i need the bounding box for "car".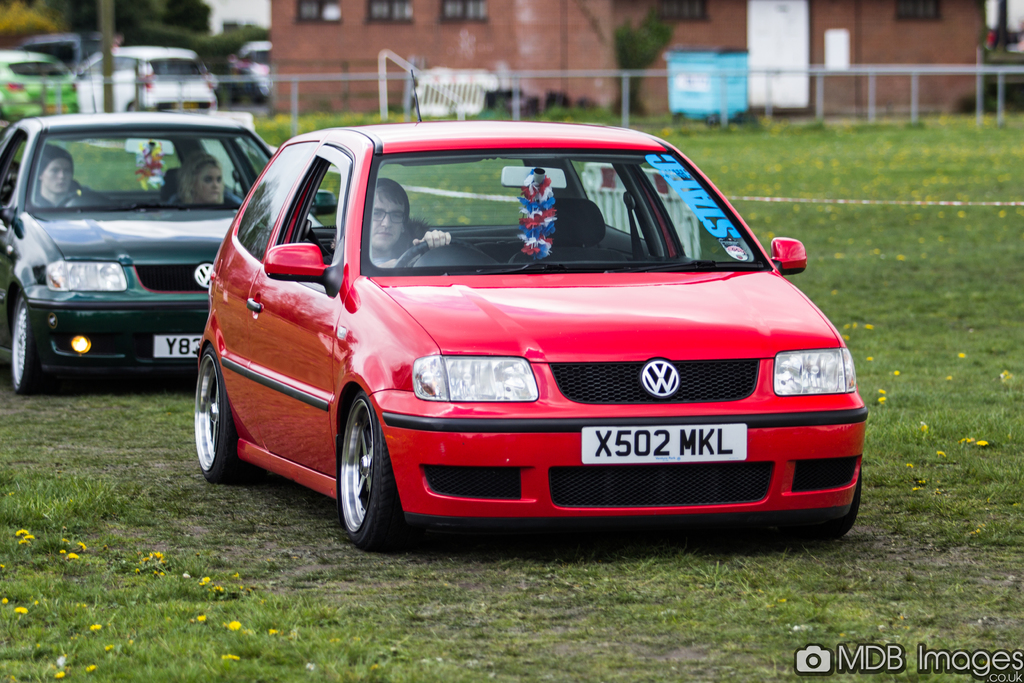
Here it is: <box>76,51,220,120</box>.
